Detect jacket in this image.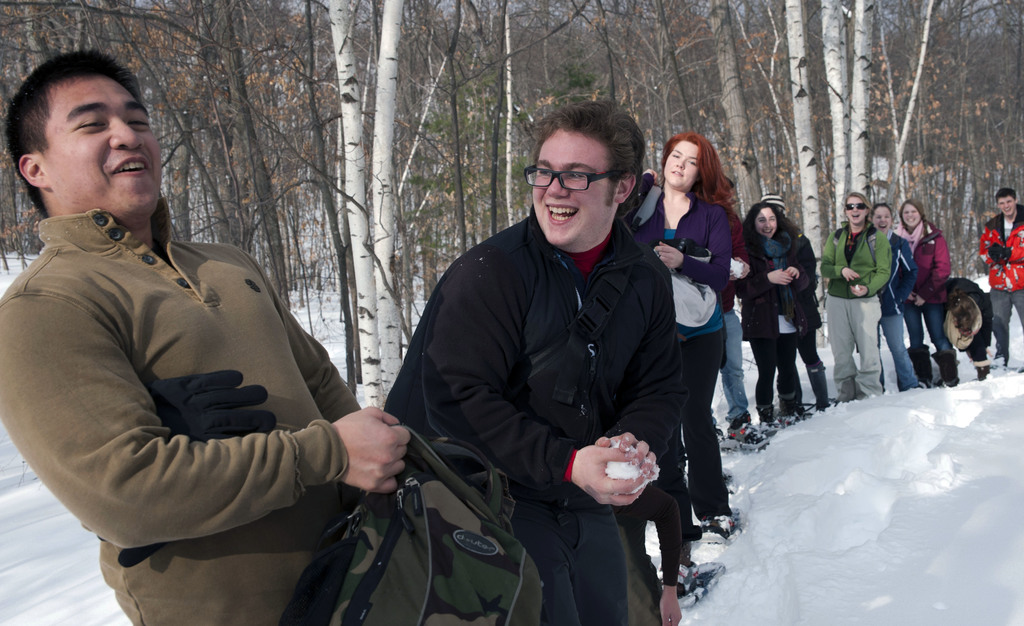
Detection: <box>737,224,815,348</box>.
